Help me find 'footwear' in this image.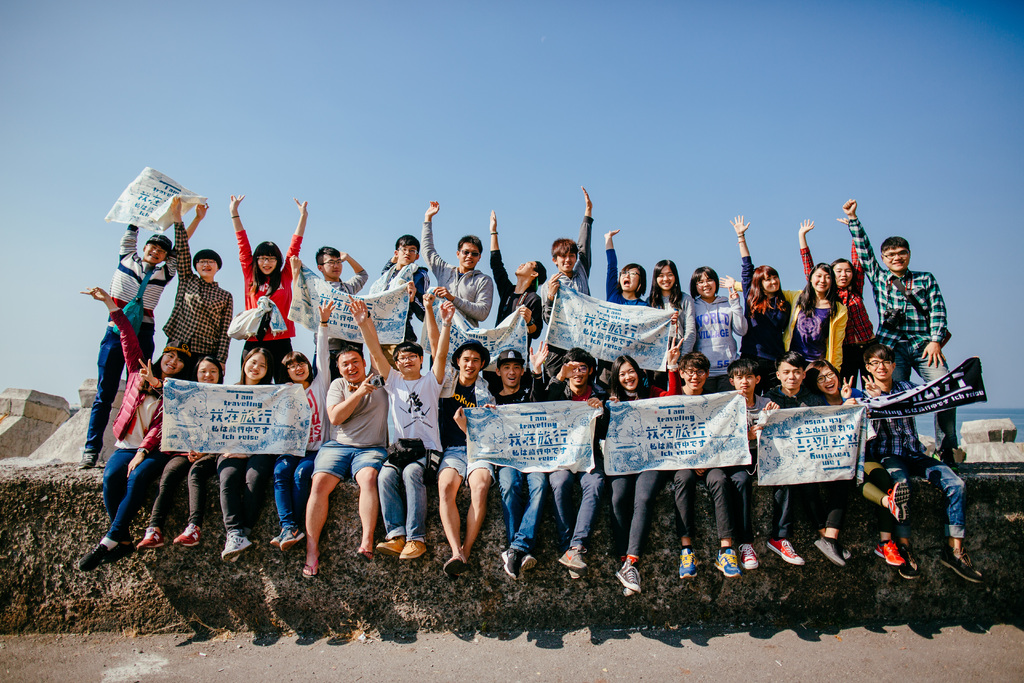
Found it: (139, 526, 164, 551).
